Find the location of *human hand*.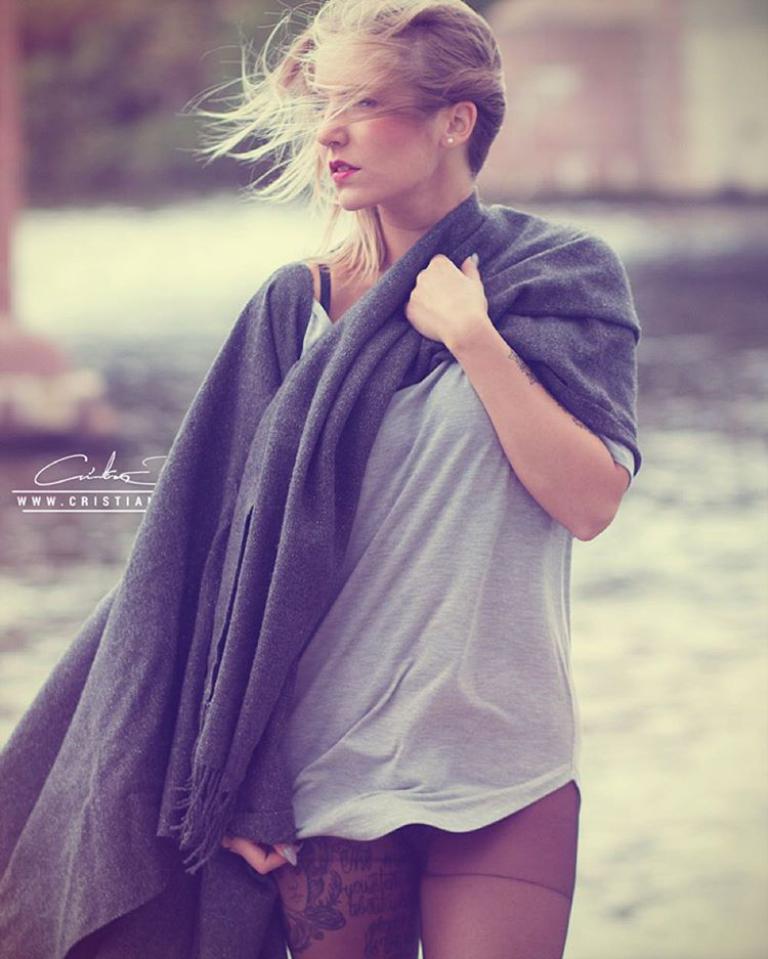
Location: pyautogui.locateOnScreen(423, 250, 508, 356).
